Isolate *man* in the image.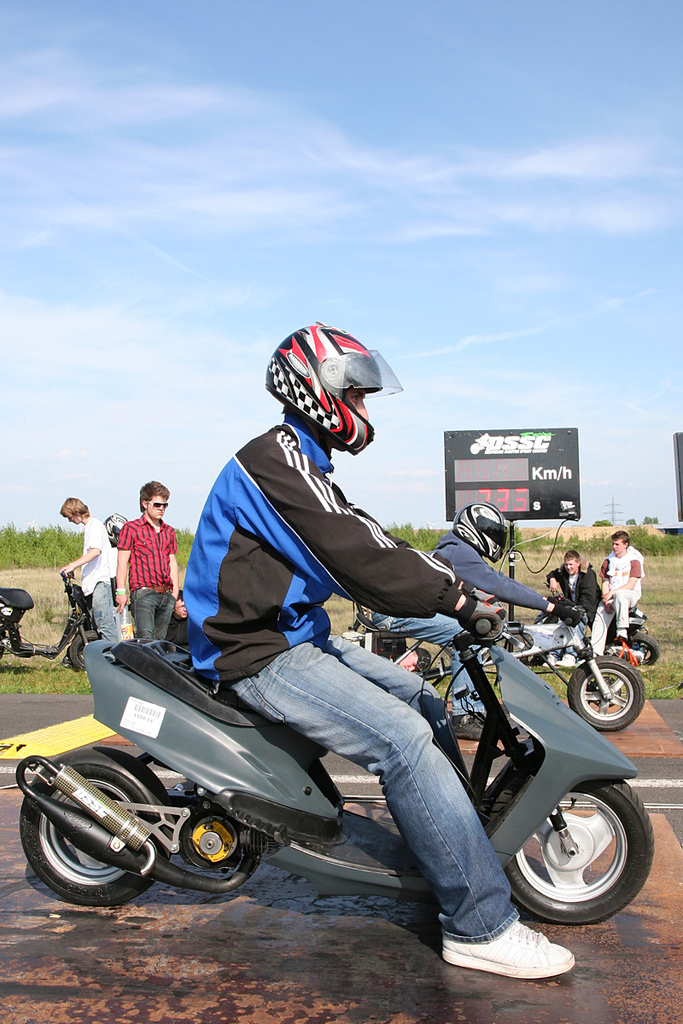
Isolated region: 372/503/584/737.
